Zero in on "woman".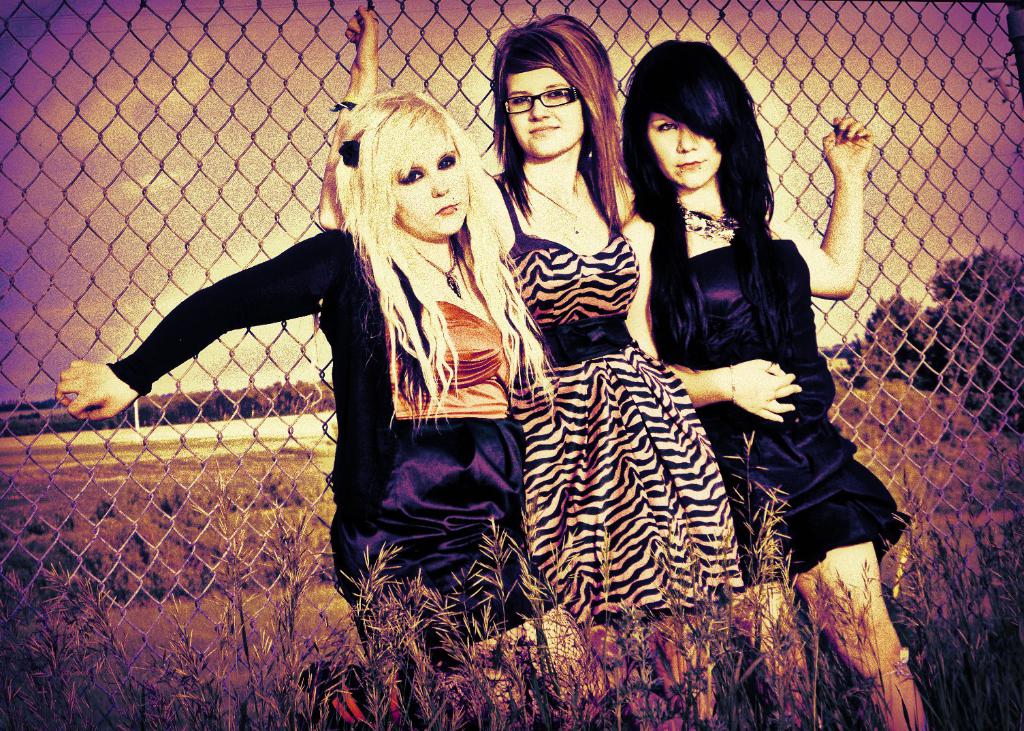
Zeroed in: Rect(345, 3, 752, 703).
